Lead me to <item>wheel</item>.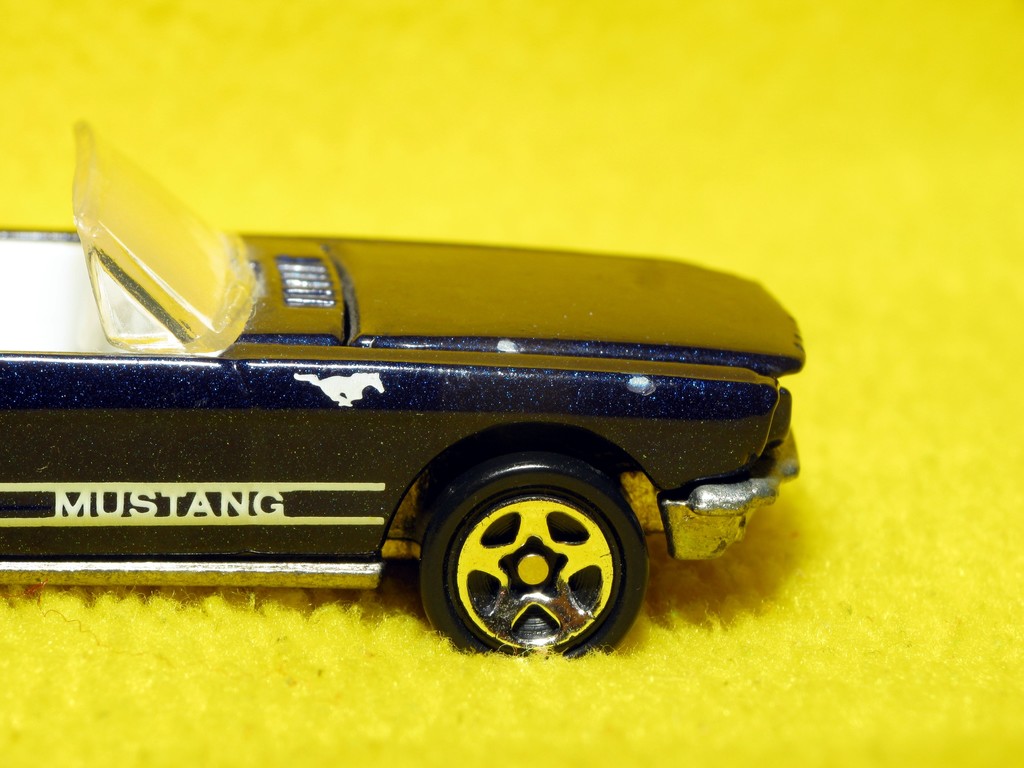
Lead to [x1=404, y1=453, x2=650, y2=666].
